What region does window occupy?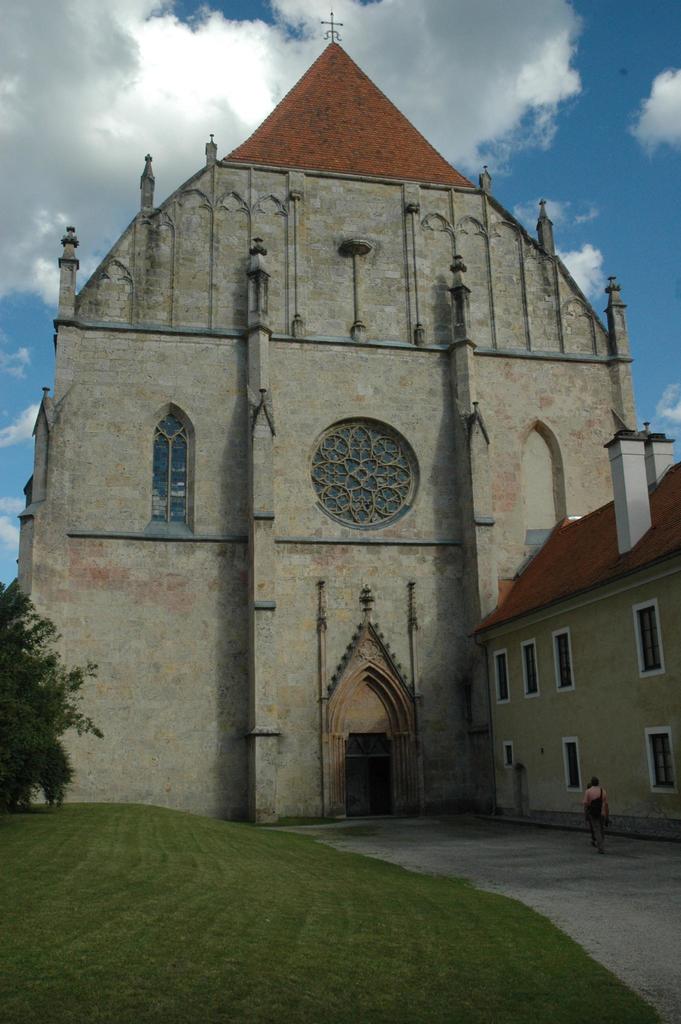
<box>487,644,511,707</box>.
